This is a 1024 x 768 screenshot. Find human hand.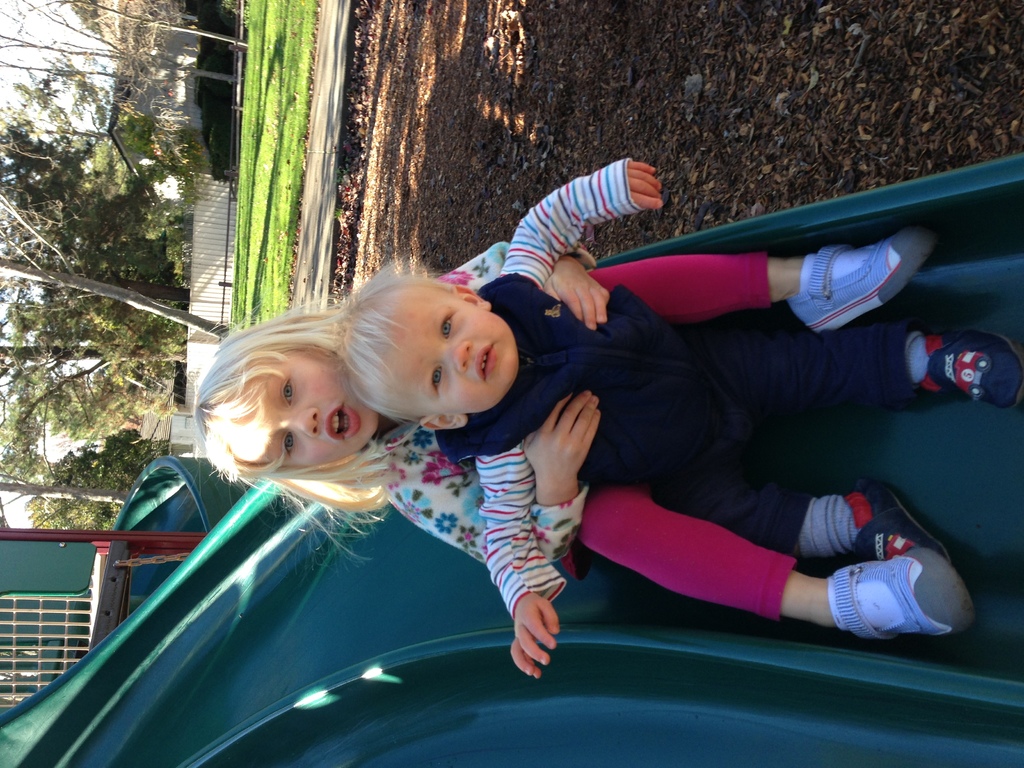
Bounding box: {"left": 541, "top": 254, "right": 611, "bottom": 333}.
